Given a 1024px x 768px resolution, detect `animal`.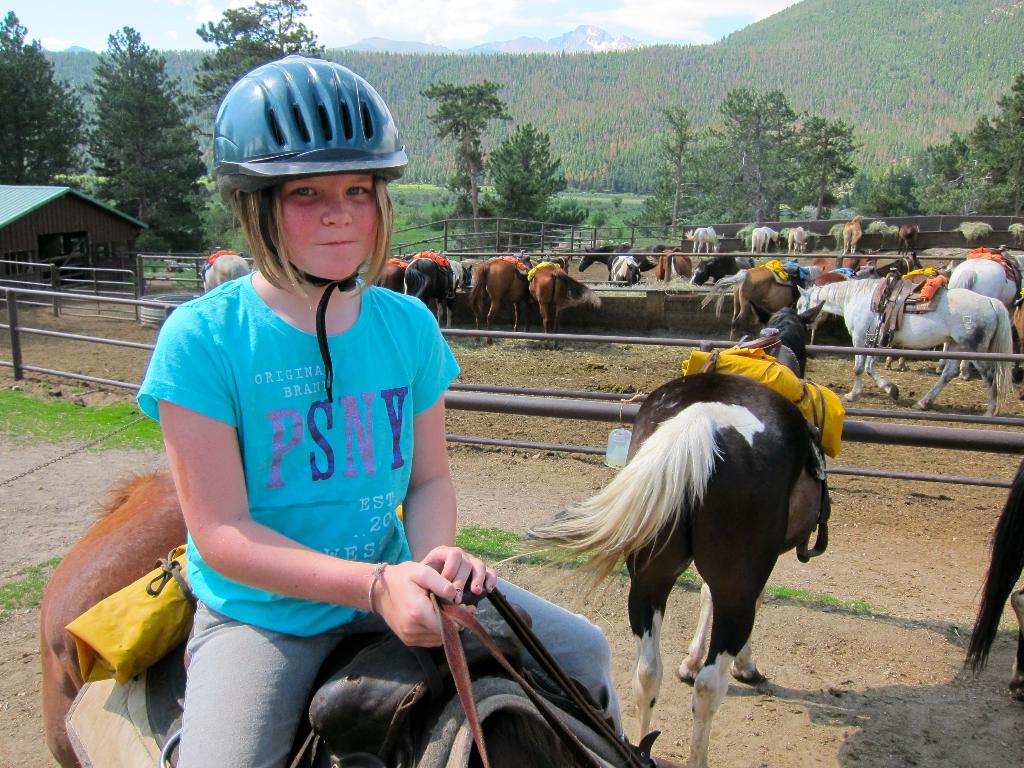
<bbox>682, 225, 730, 257</bbox>.
